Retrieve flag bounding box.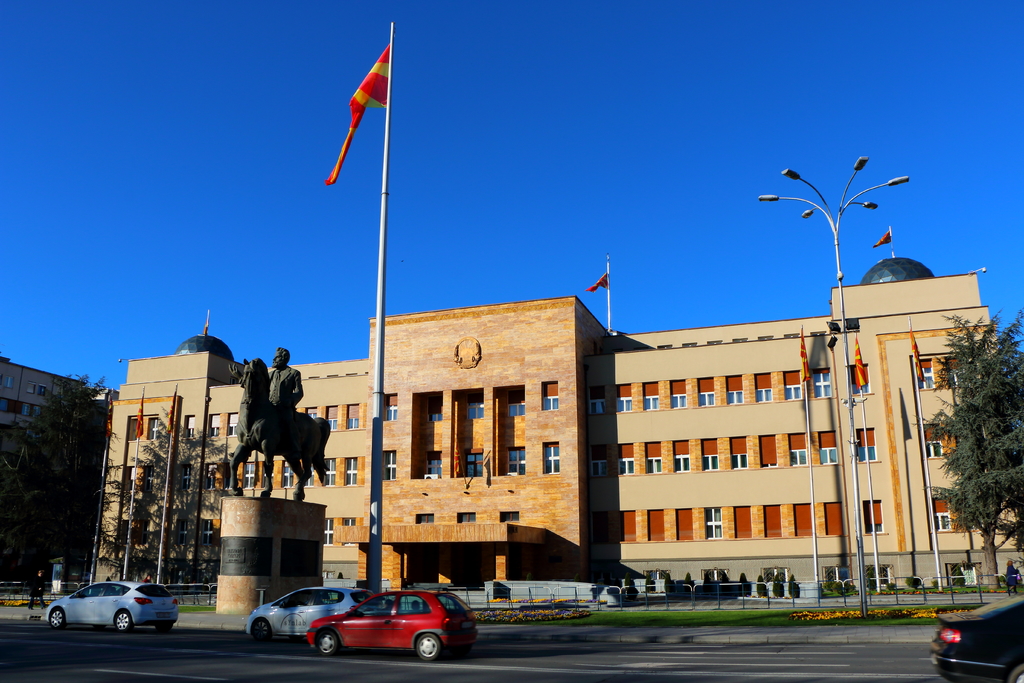
Bounding box: (x1=326, y1=24, x2=392, y2=185).
